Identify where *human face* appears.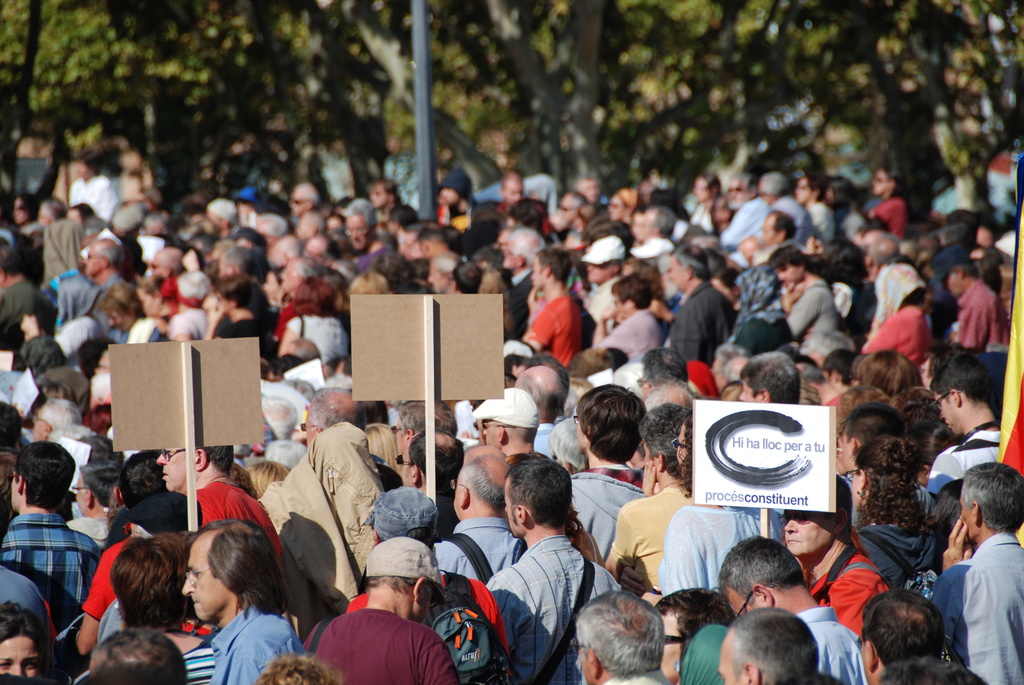
Appears at region(99, 352, 110, 380).
